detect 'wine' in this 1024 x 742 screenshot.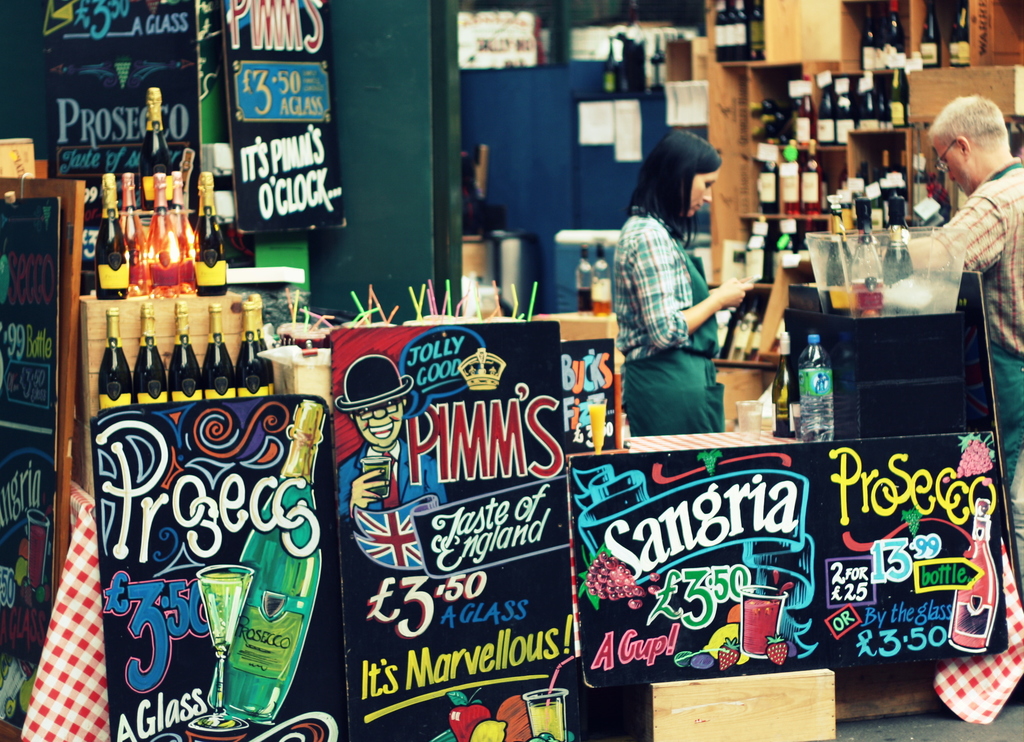
Detection: 195 172 230 294.
